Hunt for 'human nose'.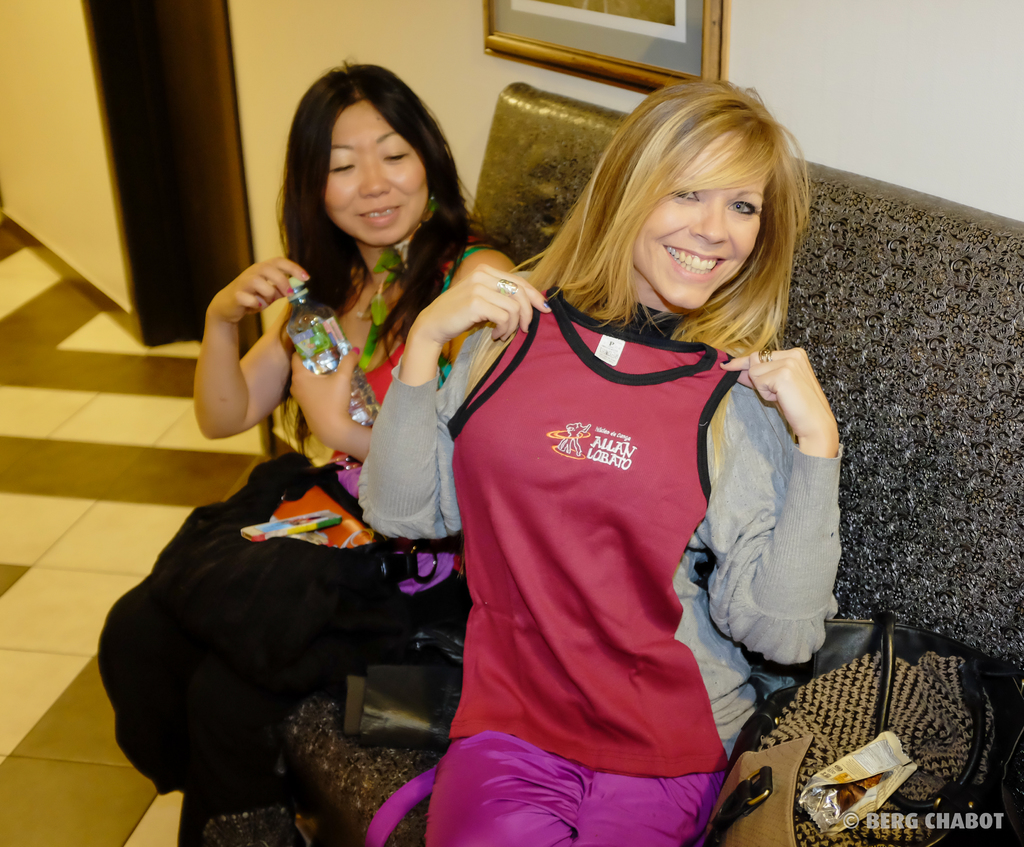
Hunted down at l=360, t=156, r=390, b=193.
